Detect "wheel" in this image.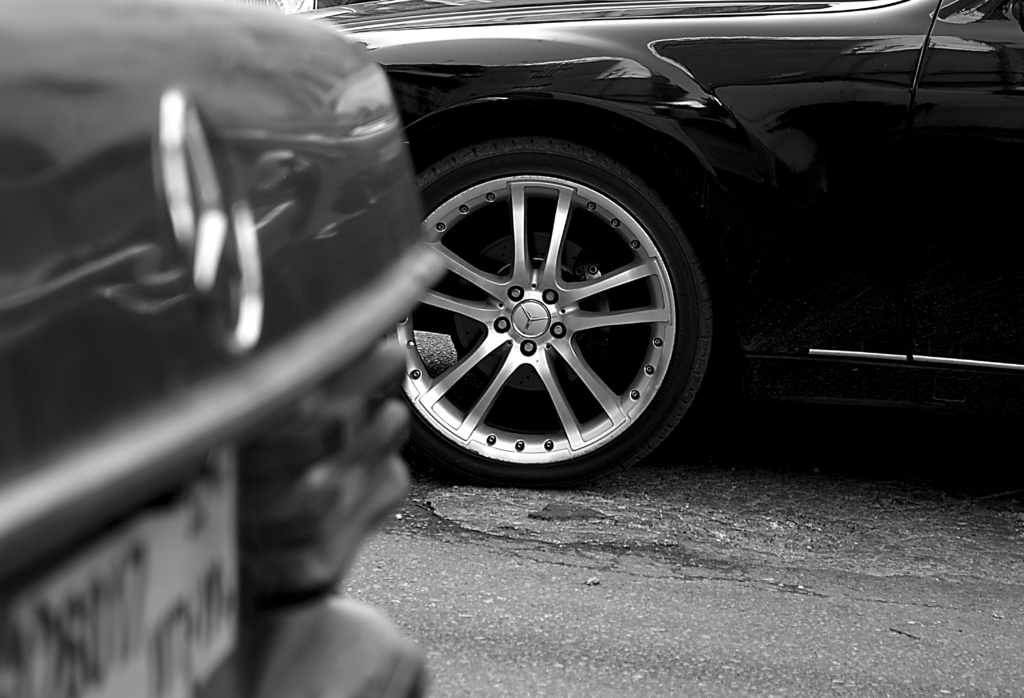
Detection: crop(375, 129, 714, 494).
